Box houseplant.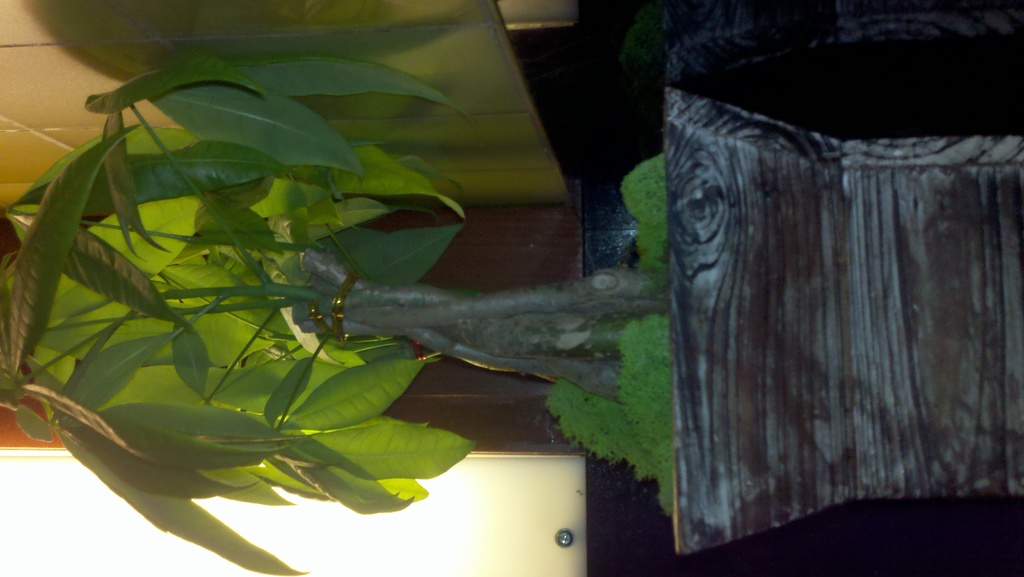
box=[0, 0, 1023, 576].
